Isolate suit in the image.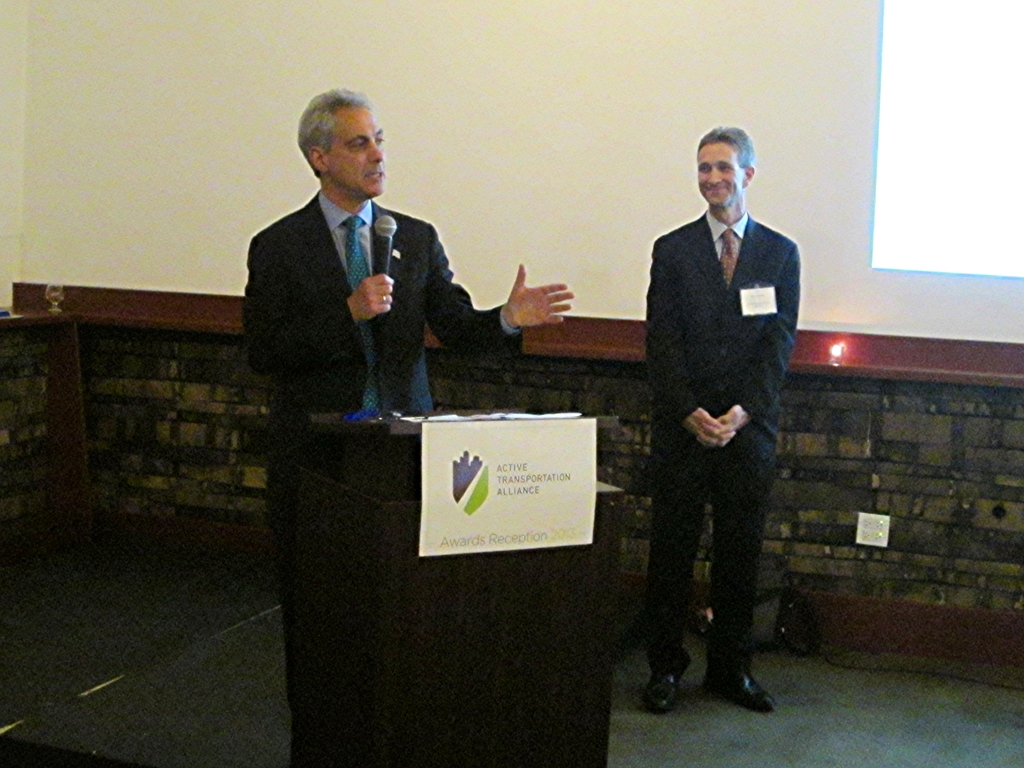
Isolated region: 625/150/802/717.
